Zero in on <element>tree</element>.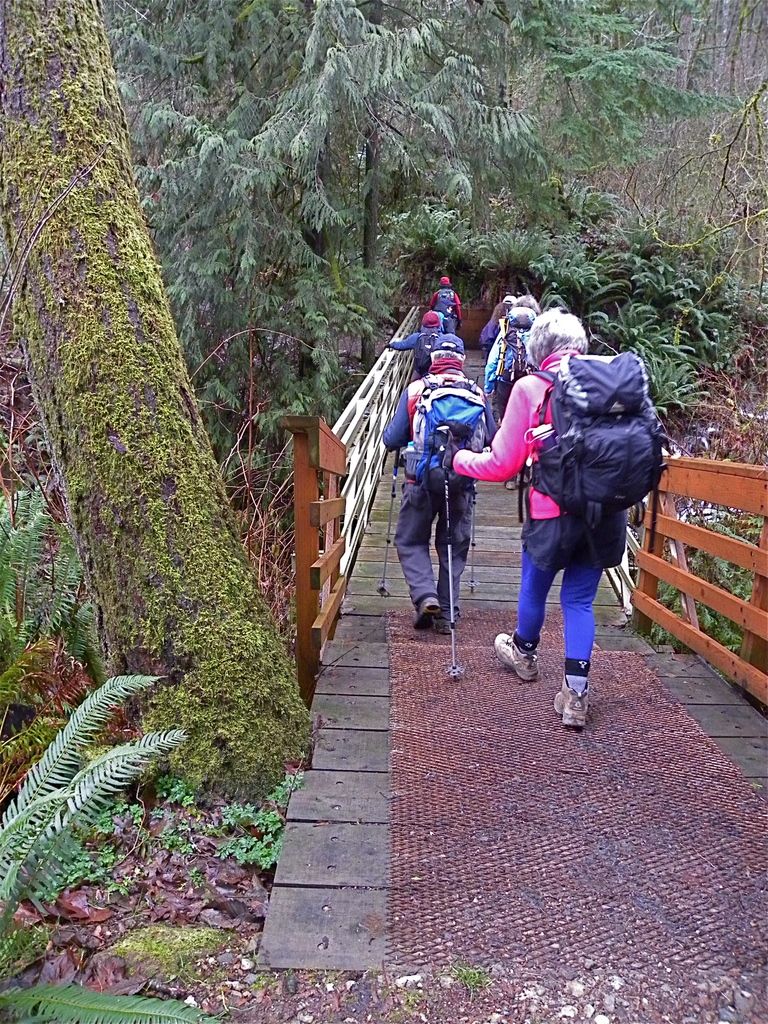
Zeroed in: x1=0 y1=0 x2=341 y2=829.
